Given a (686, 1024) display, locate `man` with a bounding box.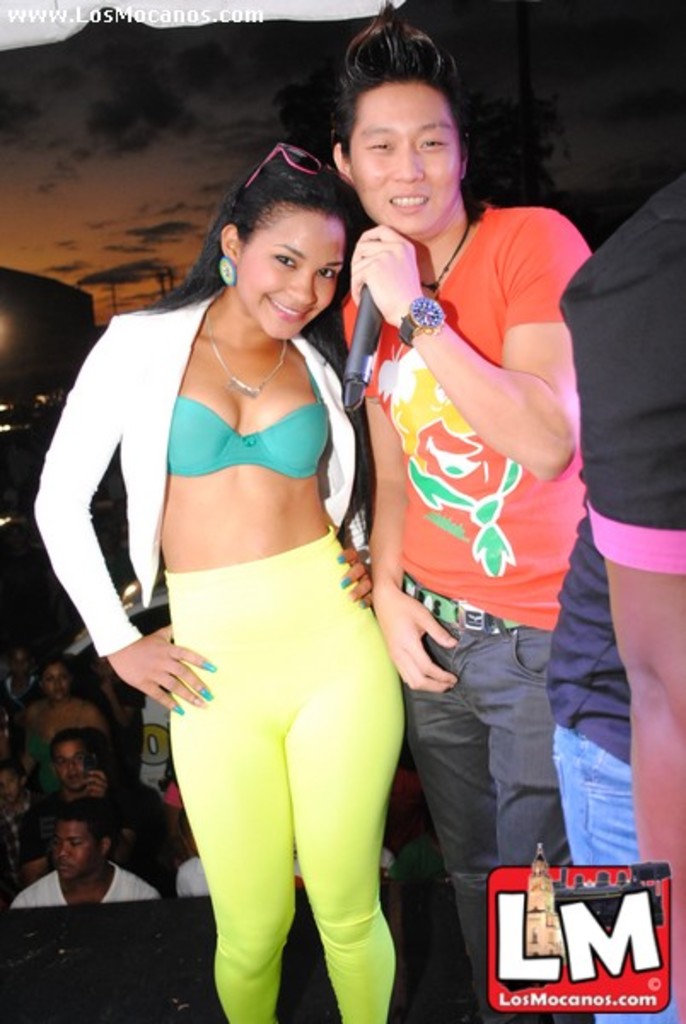
Located: 544, 174, 684, 1022.
